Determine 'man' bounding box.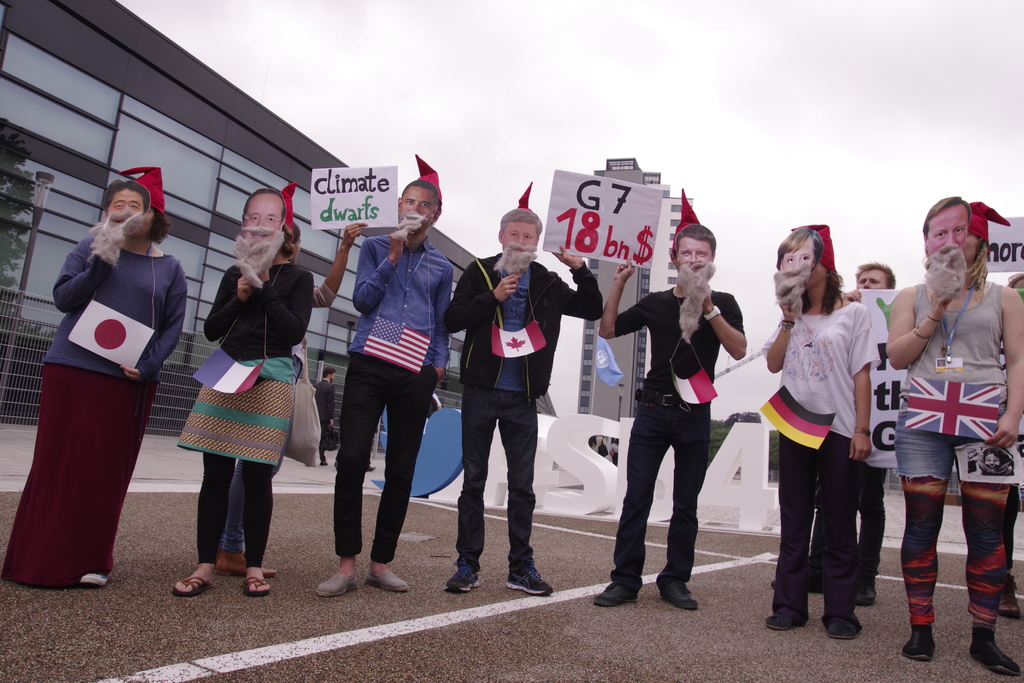
Determined: 596,223,747,611.
